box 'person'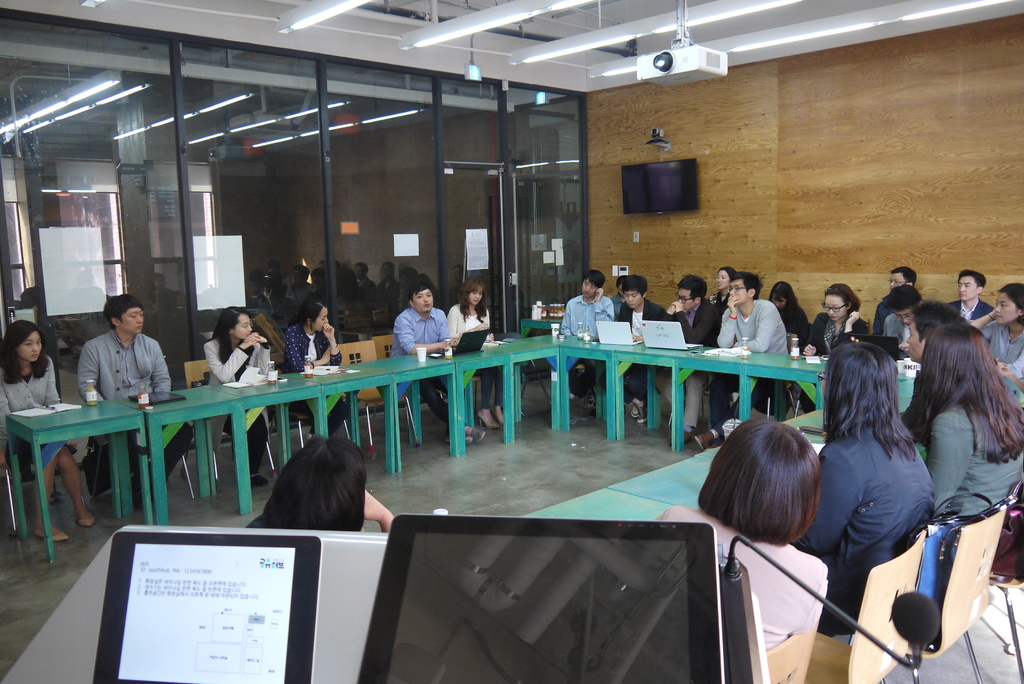
205:303:271:491
